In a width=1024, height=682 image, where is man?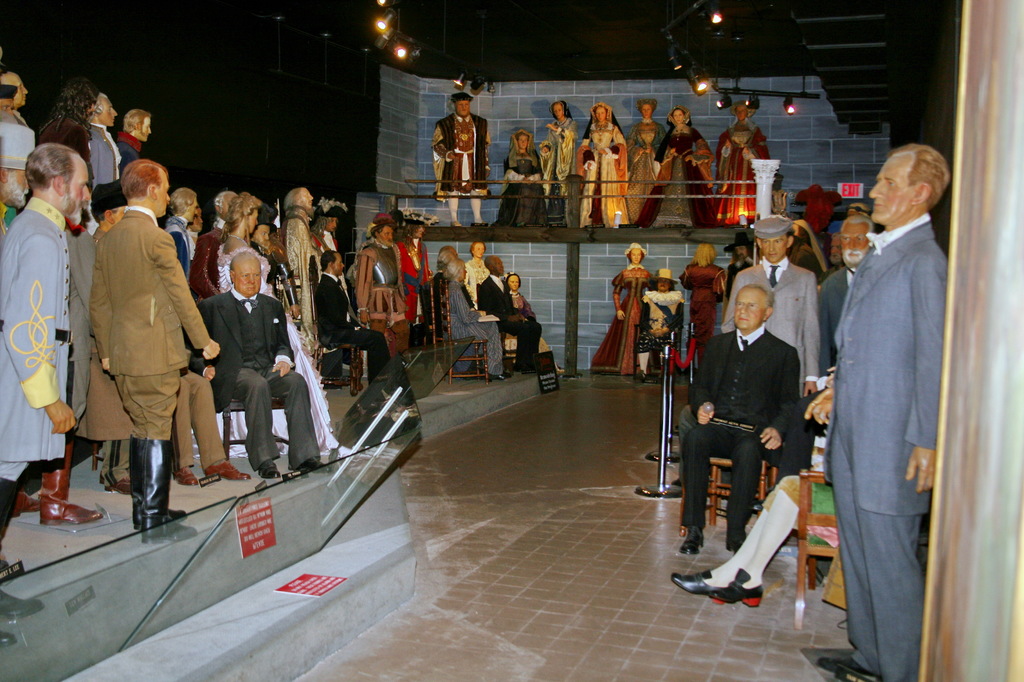
Rect(188, 251, 339, 479).
